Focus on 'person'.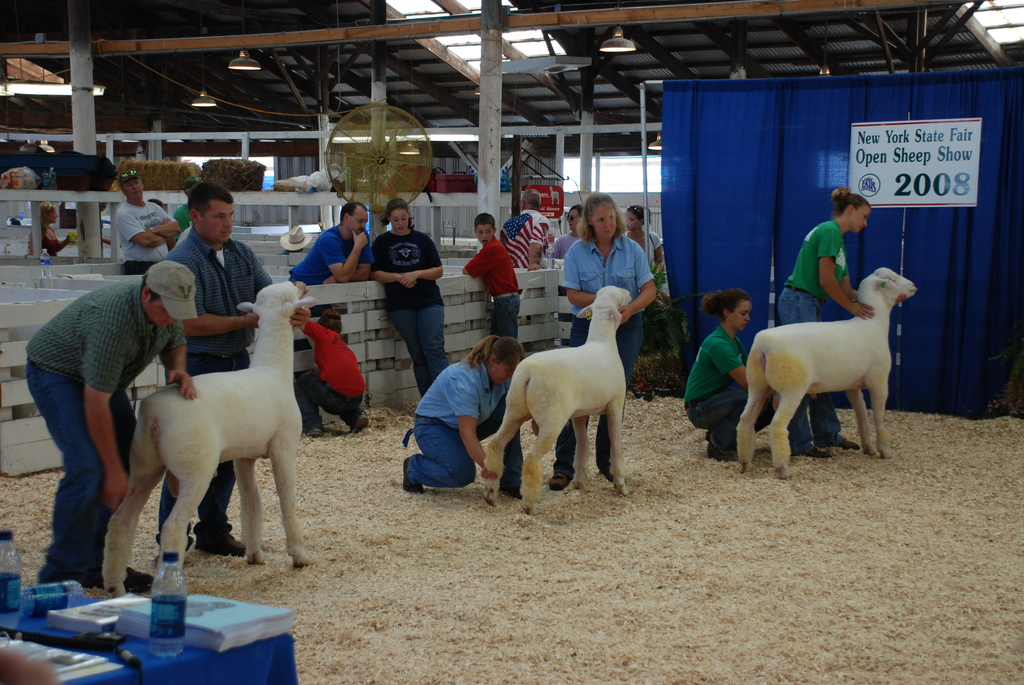
Focused at (372, 196, 452, 407).
